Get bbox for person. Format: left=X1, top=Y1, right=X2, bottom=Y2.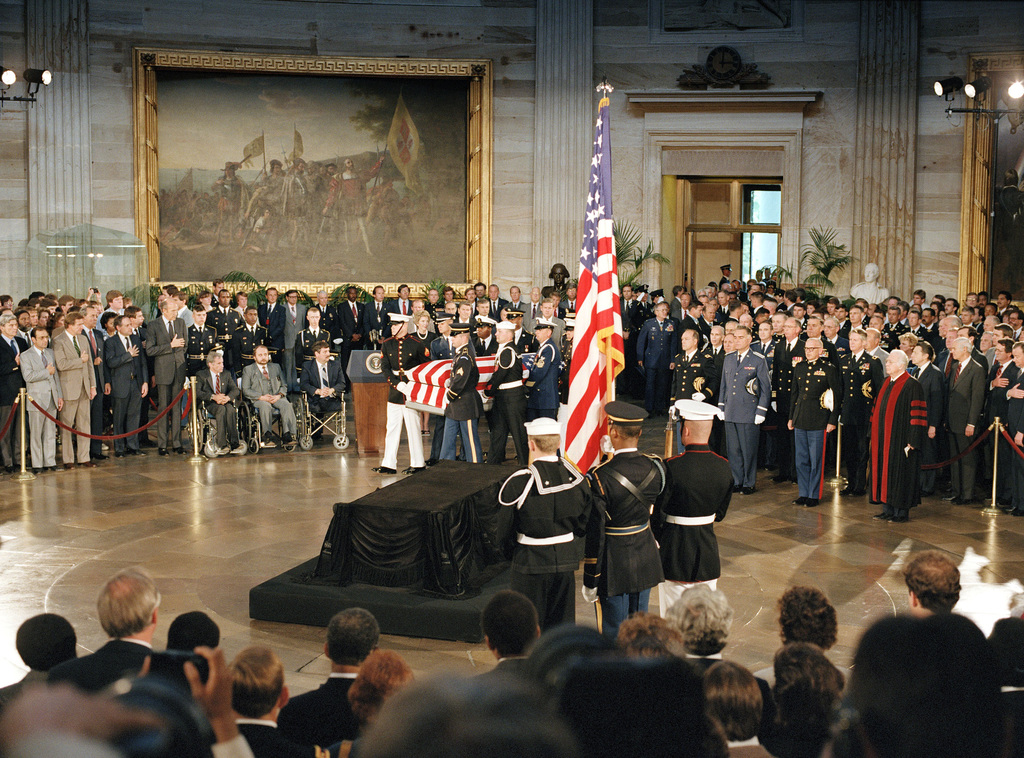
left=849, top=263, right=885, bottom=299.
